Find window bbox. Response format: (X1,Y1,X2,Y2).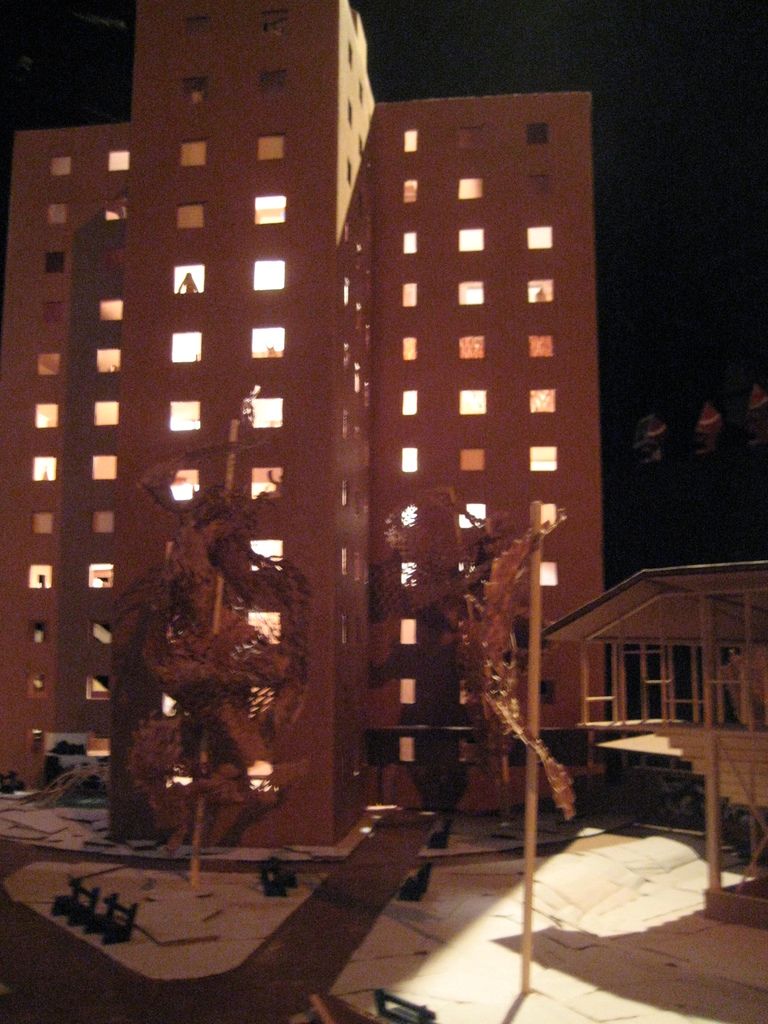
(170,402,200,430).
